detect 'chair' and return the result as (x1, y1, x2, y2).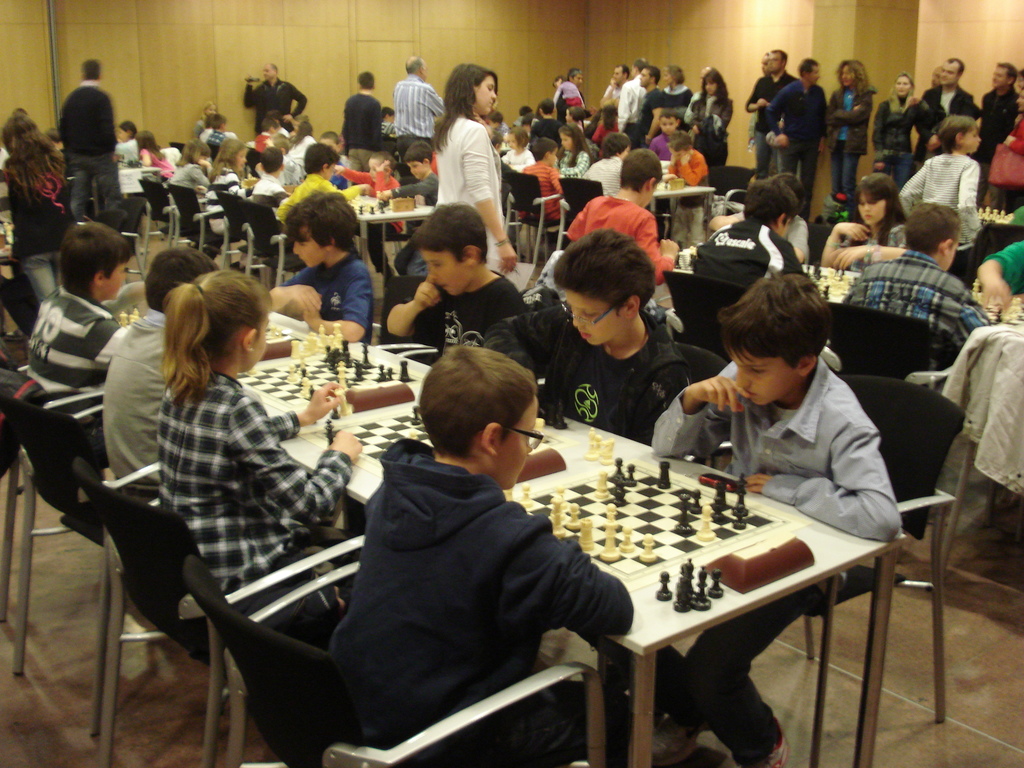
(0, 352, 106, 620).
